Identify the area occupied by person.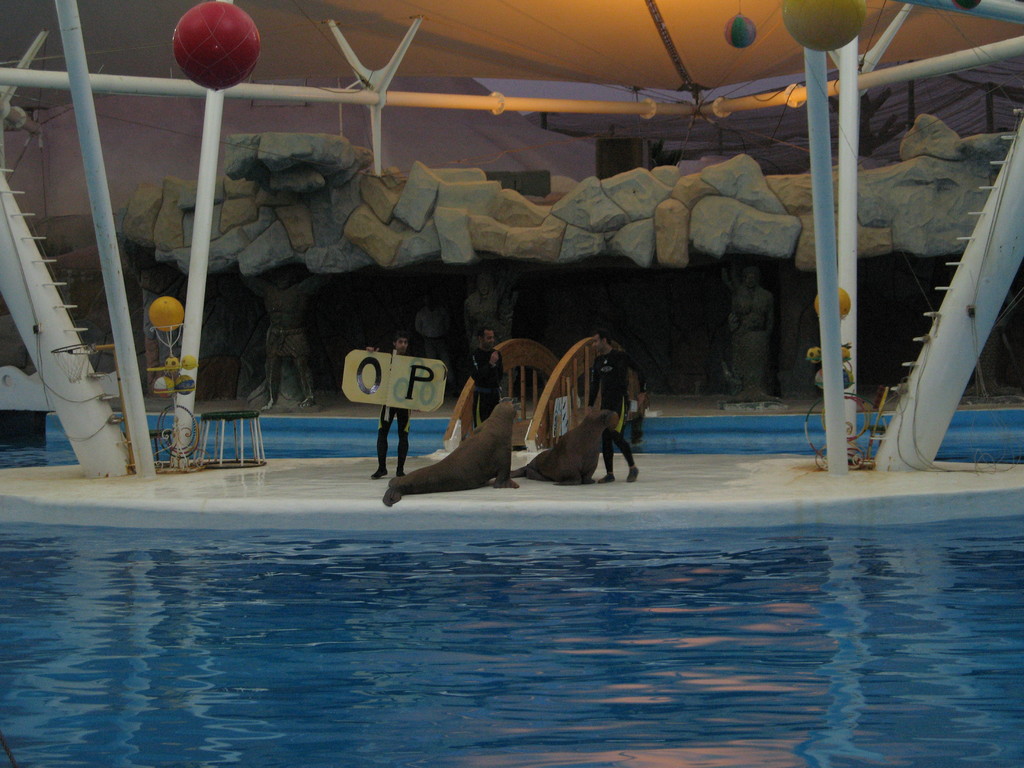
Area: x1=589 y1=331 x2=647 y2=482.
